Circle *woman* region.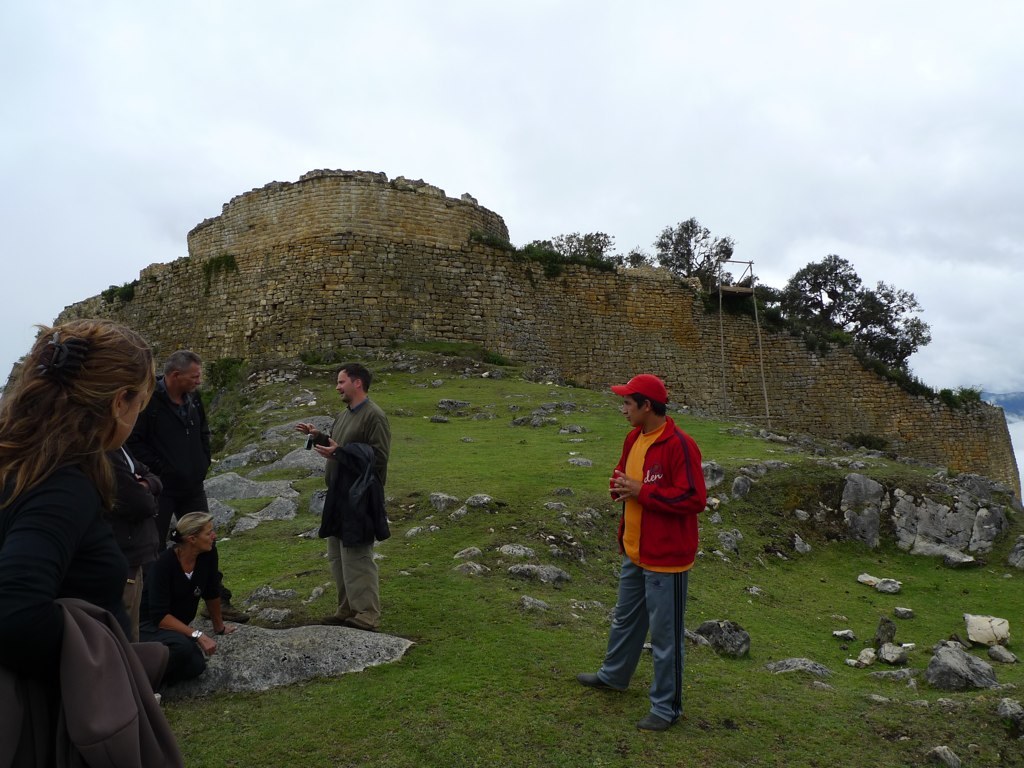
Region: region(10, 314, 204, 764).
